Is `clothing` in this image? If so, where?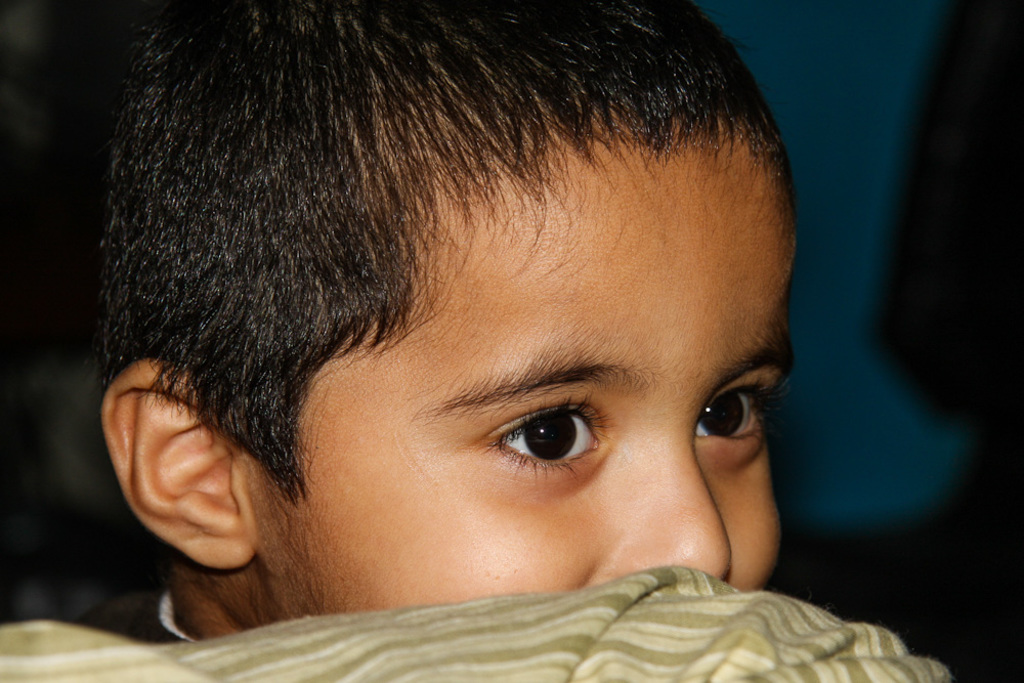
Yes, at l=6, t=565, r=949, b=682.
